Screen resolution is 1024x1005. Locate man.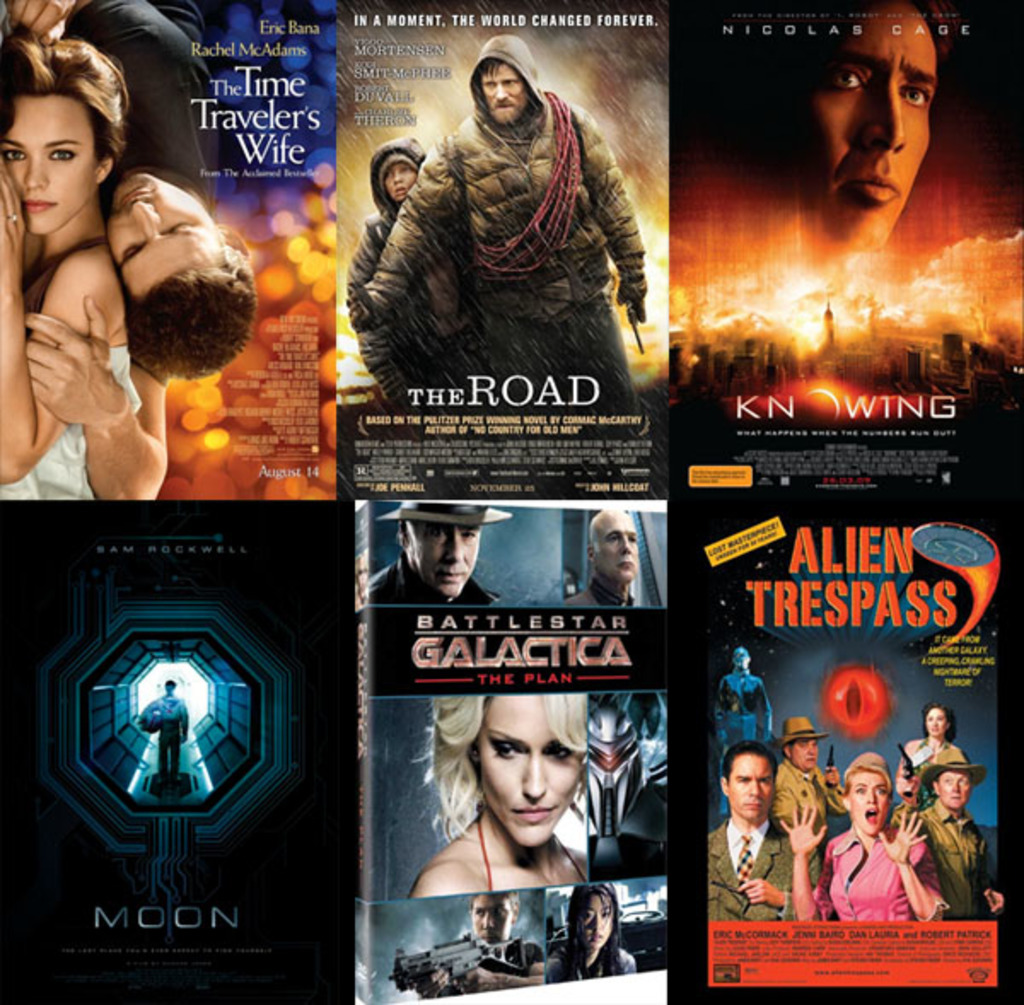
x1=773, y1=720, x2=826, y2=831.
